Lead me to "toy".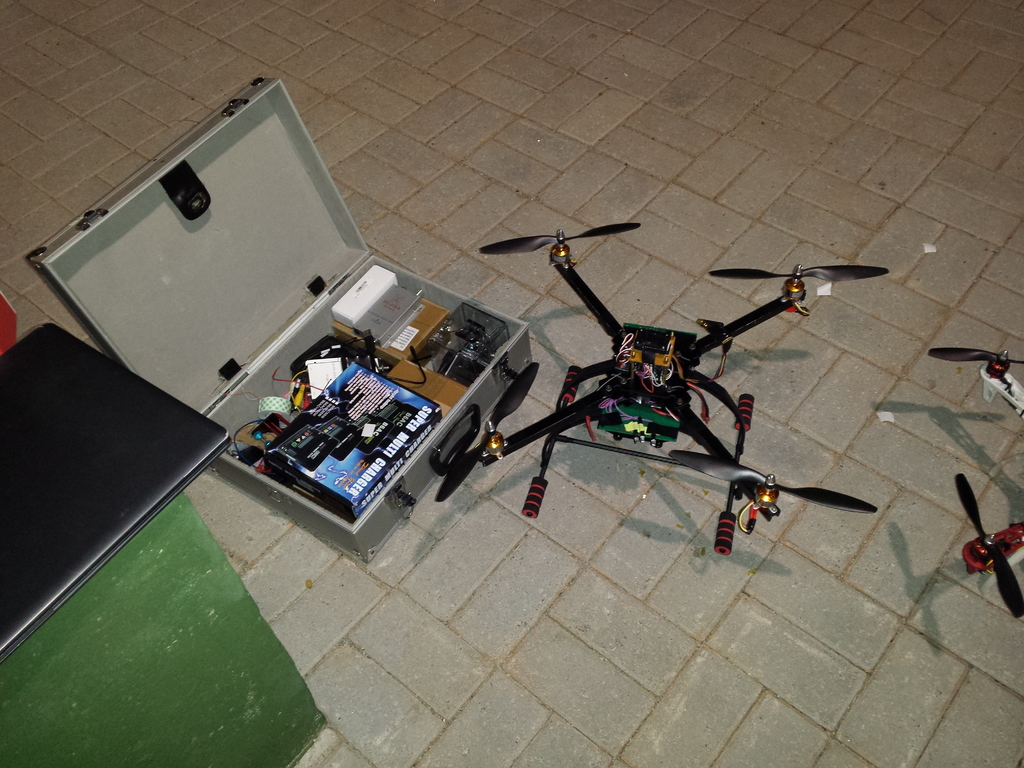
Lead to Rect(928, 351, 1023, 421).
